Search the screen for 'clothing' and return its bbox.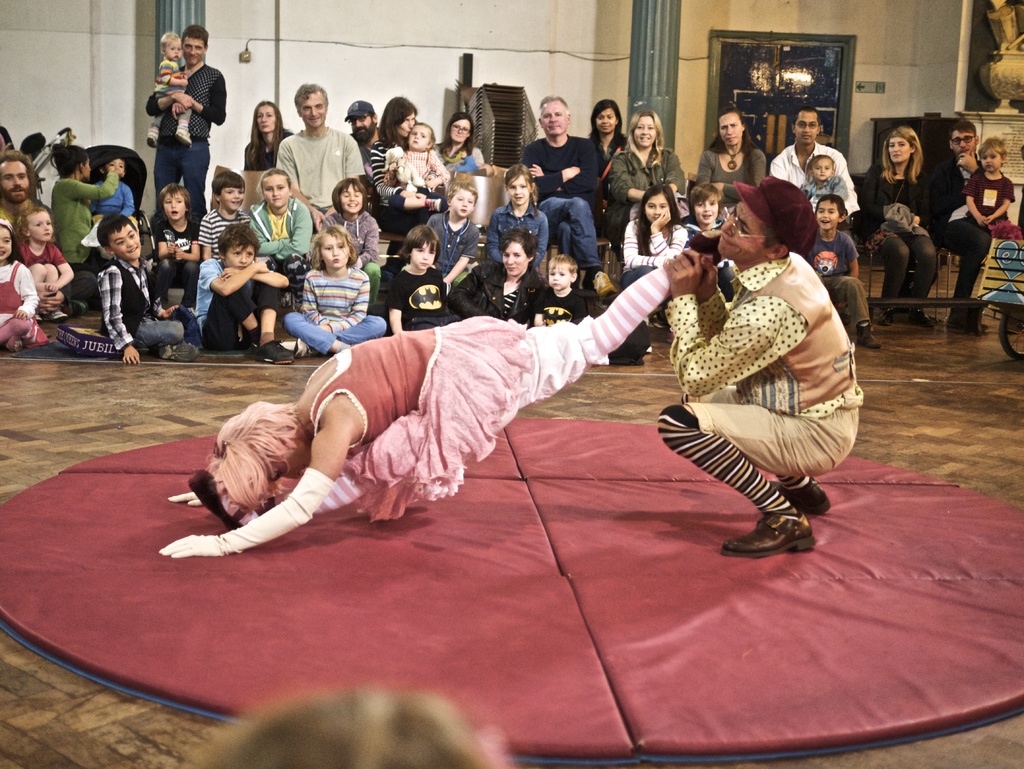
Found: select_region(873, 168, 927, 220).
